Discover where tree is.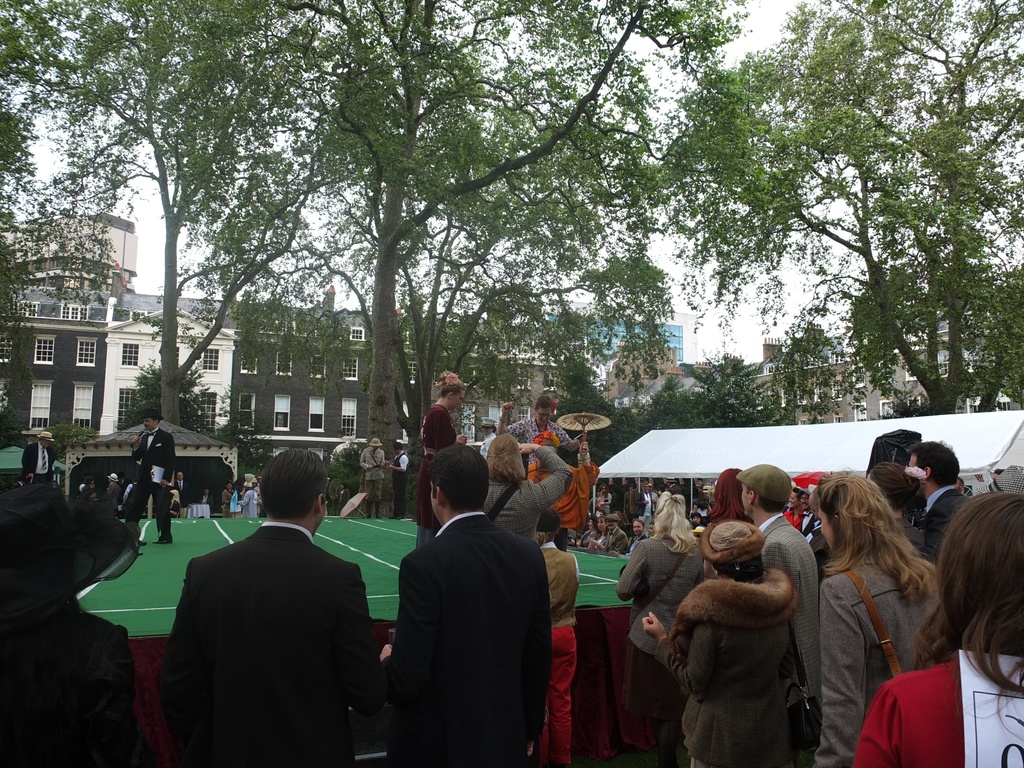
Discovered at x1=687, y1=60, x2=1006, y2=429.
